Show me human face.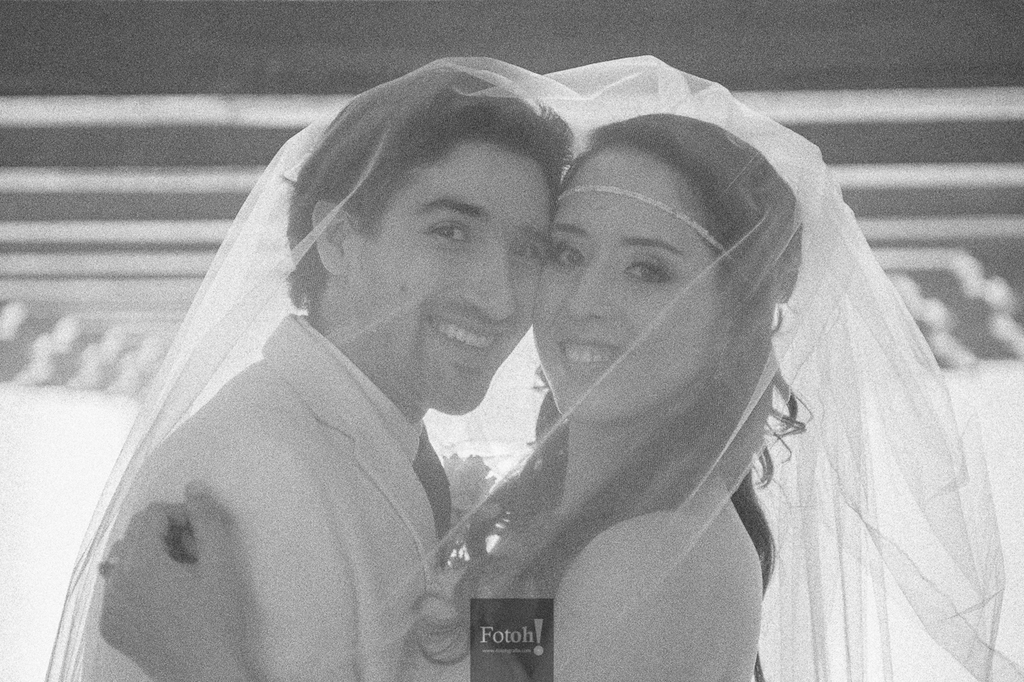
human face is here: {"x1": 334, "y1": 143, "x2": 550, "y2": 416}.
